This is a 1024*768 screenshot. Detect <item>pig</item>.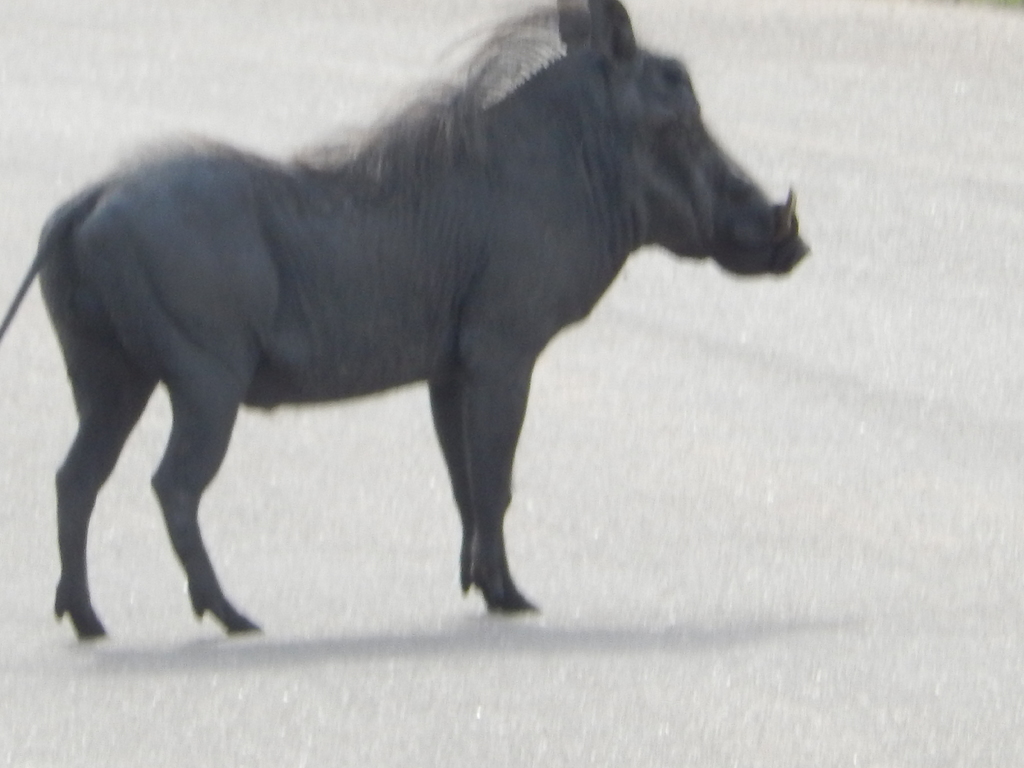
(left=0, top=0, right=813, bottom=641).
